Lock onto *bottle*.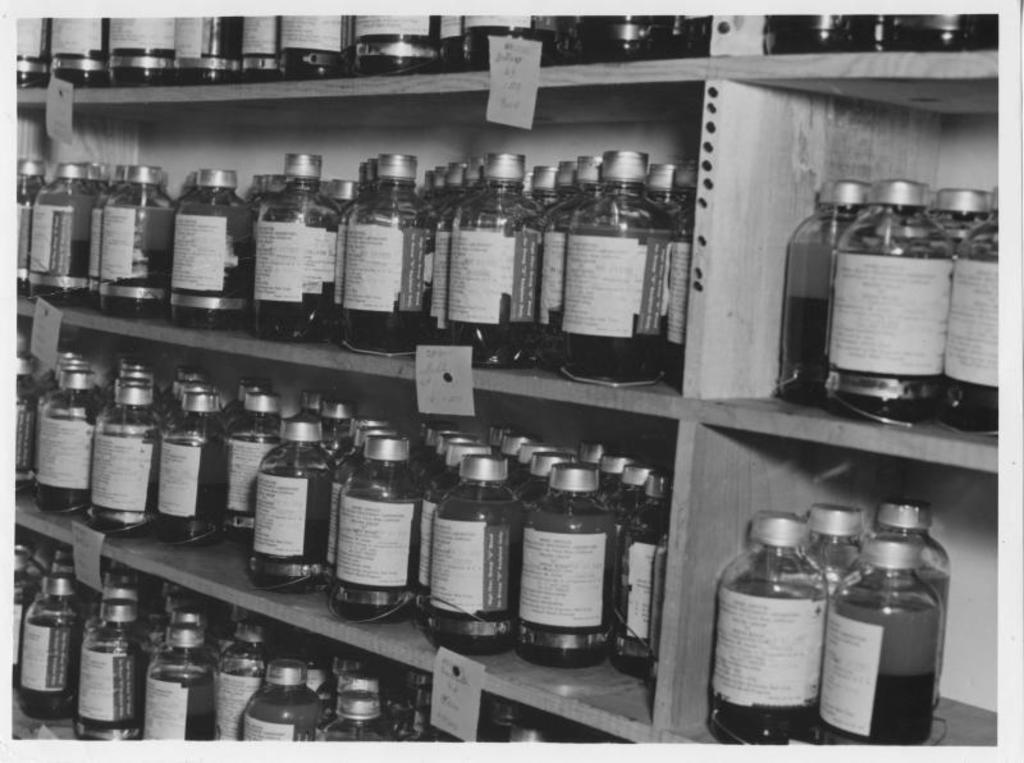
Locked: {"x1": 927, "y1": 183, "x2": 991, "y2": 237}.
